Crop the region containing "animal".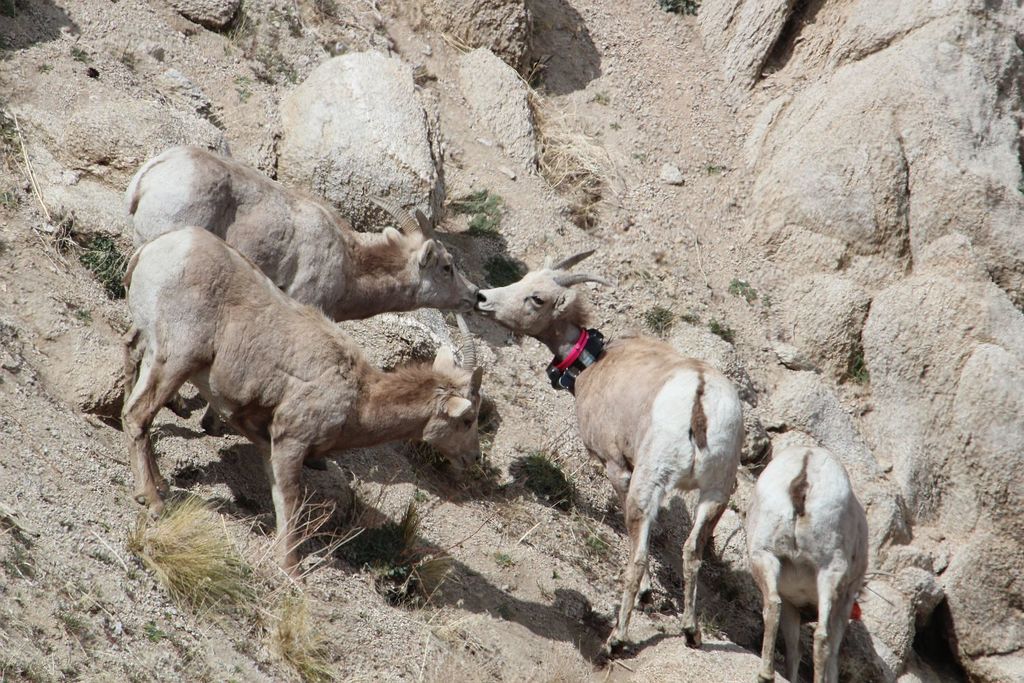
Crop region: <region>119, 154, 475, 336</region>.
